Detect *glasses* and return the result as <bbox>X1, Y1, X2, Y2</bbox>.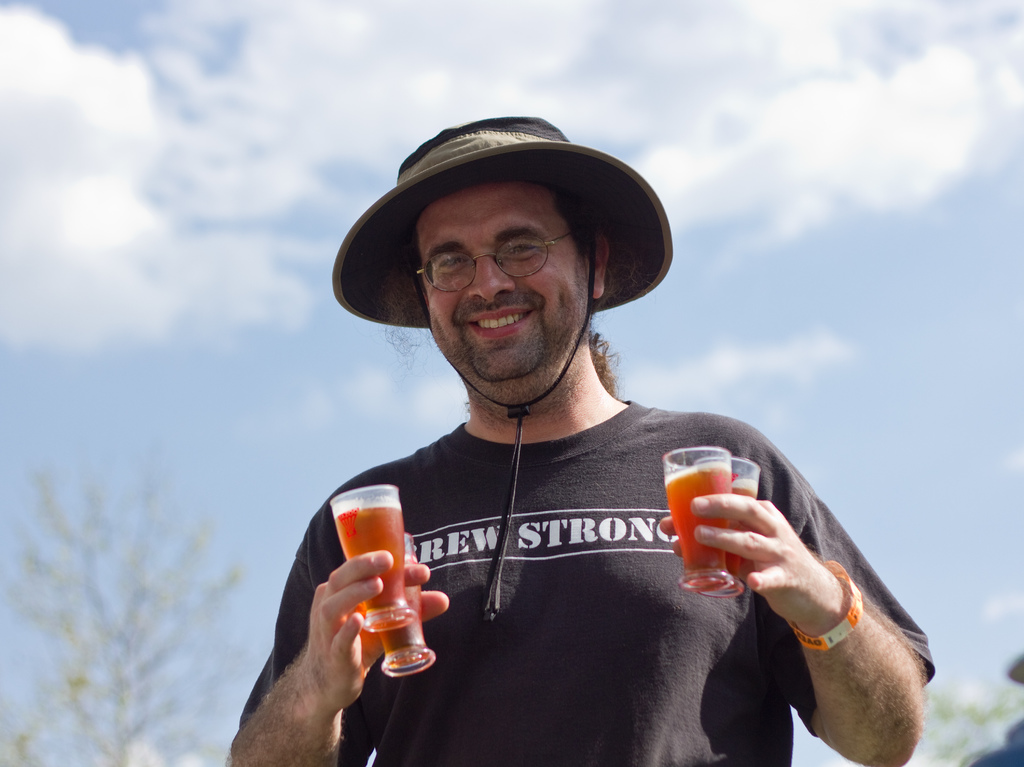
<bbox>396, 238, 577, 295</bbox>.
